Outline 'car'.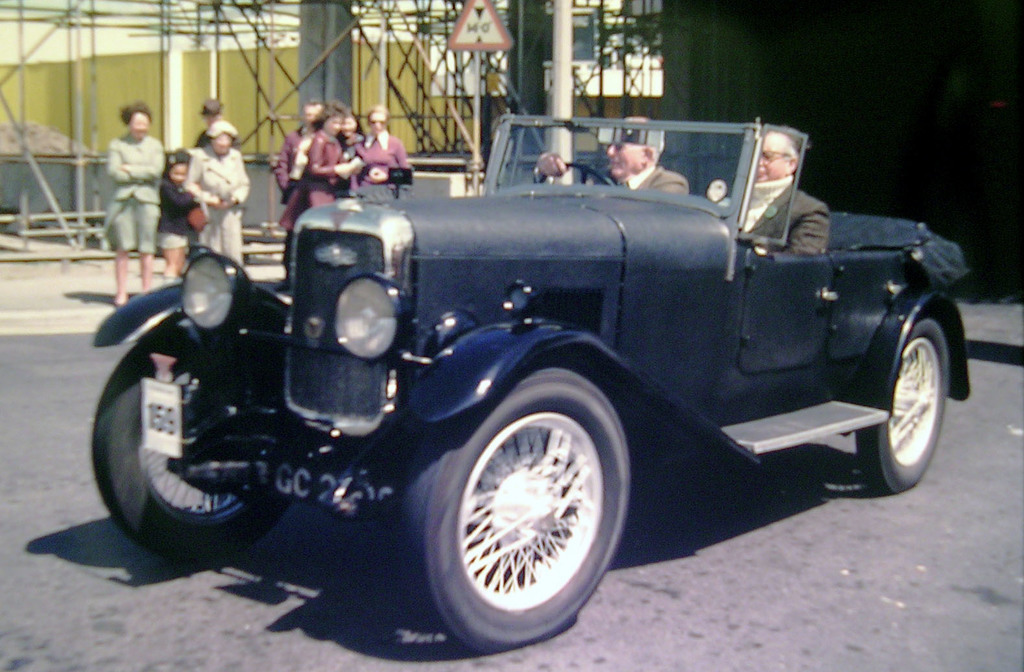
Outline: (89,107,973,658).
